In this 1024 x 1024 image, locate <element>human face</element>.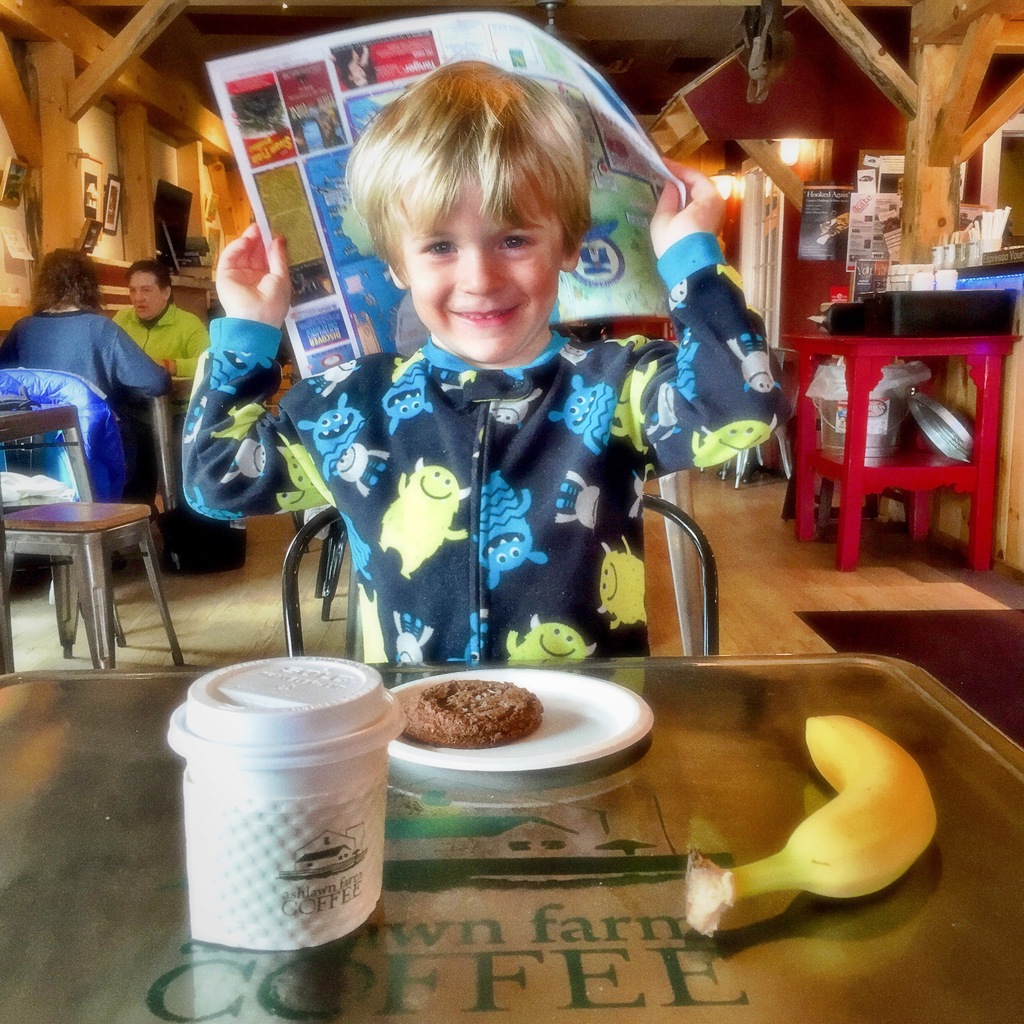
Bounding box: rect(405, 176, 559, 358).
